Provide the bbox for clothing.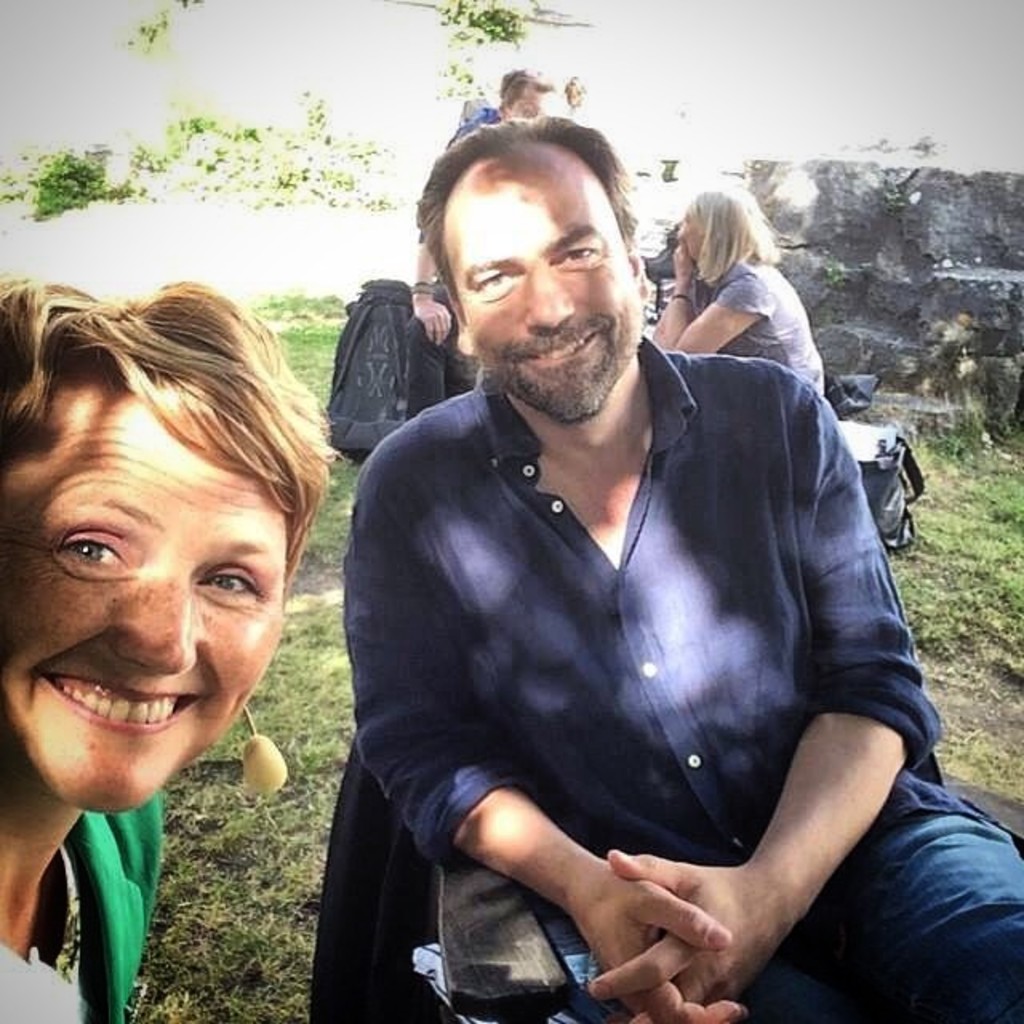
[0,773,173,1022].
